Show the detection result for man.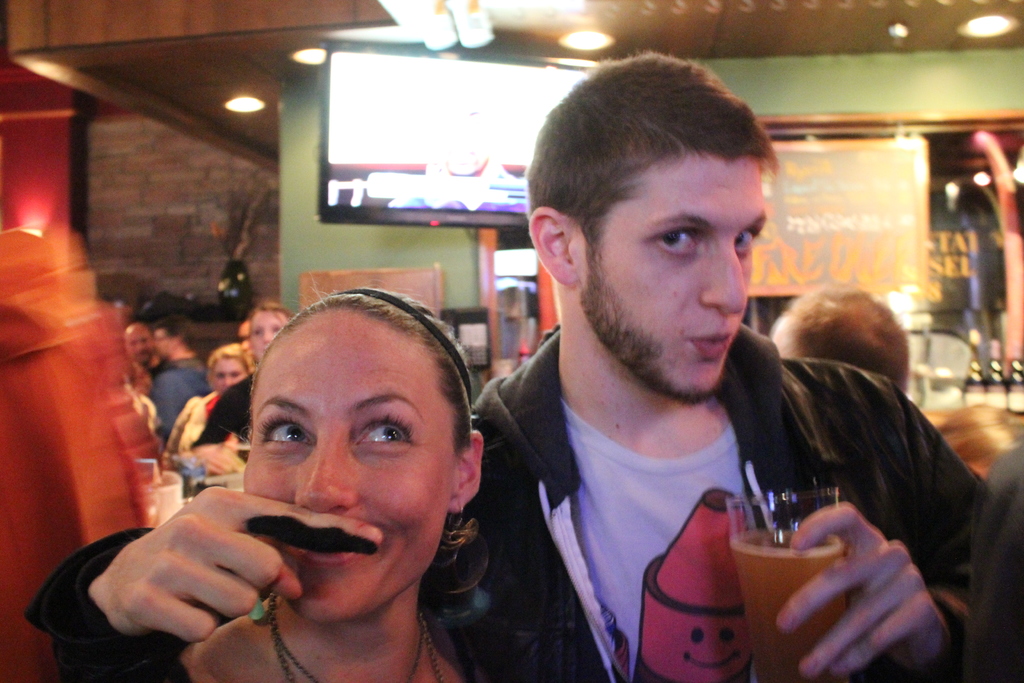
440:86:948:678.
